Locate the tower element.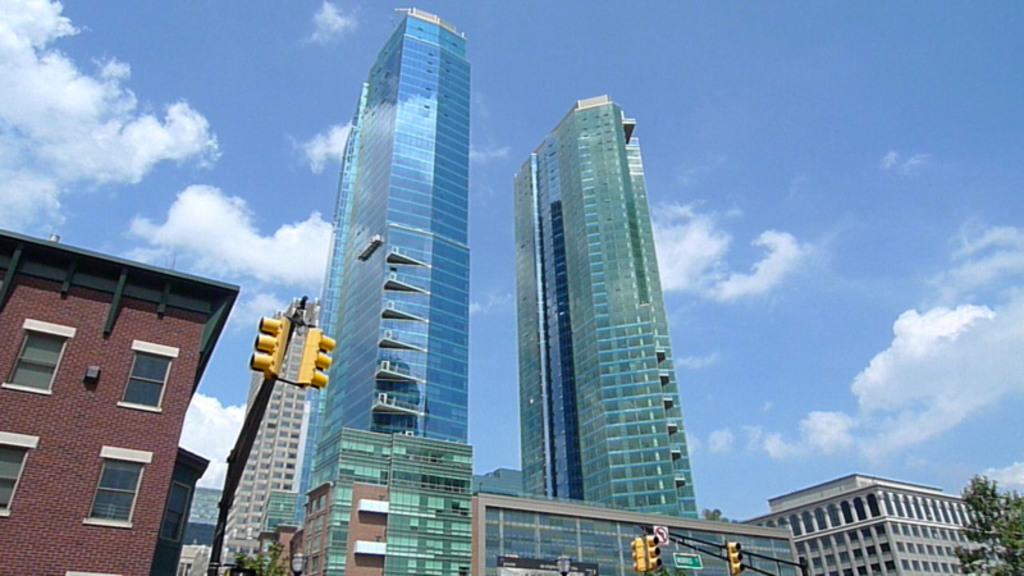
Element bbox: <region>0, 225, 241, 575</region>.
